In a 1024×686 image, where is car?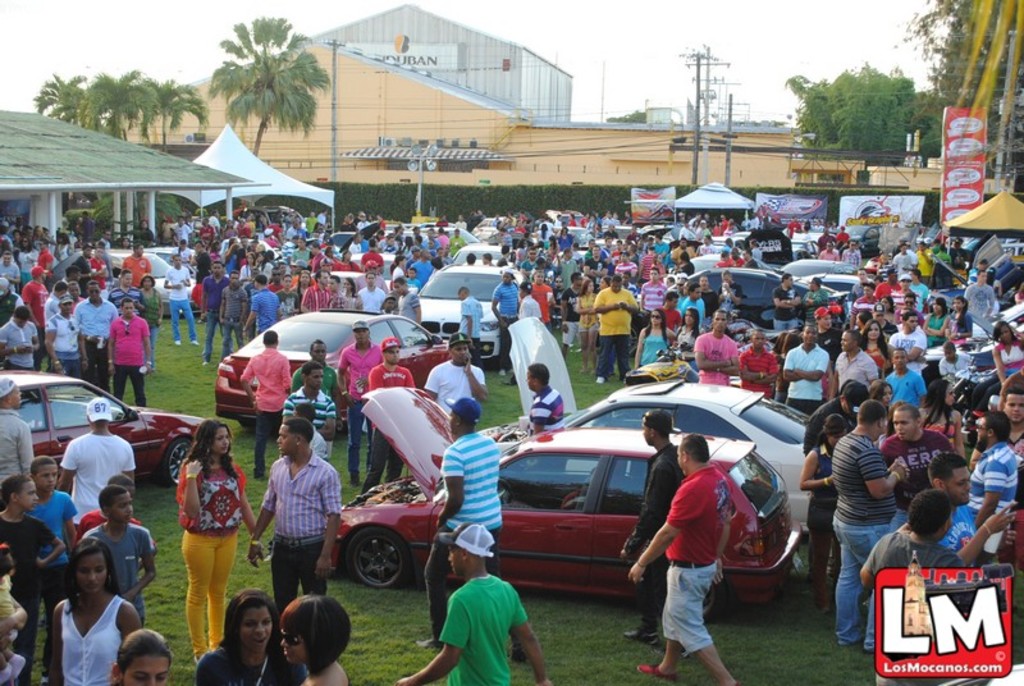
left=81, top=246, right=201, bottom=316.
